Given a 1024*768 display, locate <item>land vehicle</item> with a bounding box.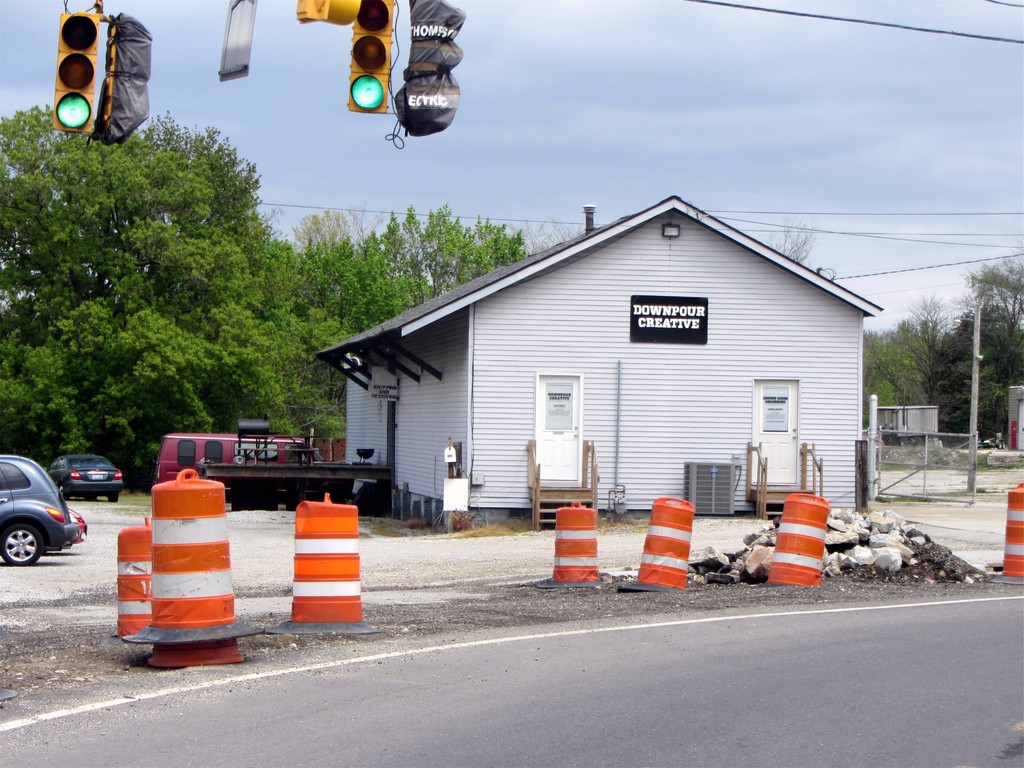
Located: {"x1": 47, "y1": 456, "x2": 123, "y2": 500}.
